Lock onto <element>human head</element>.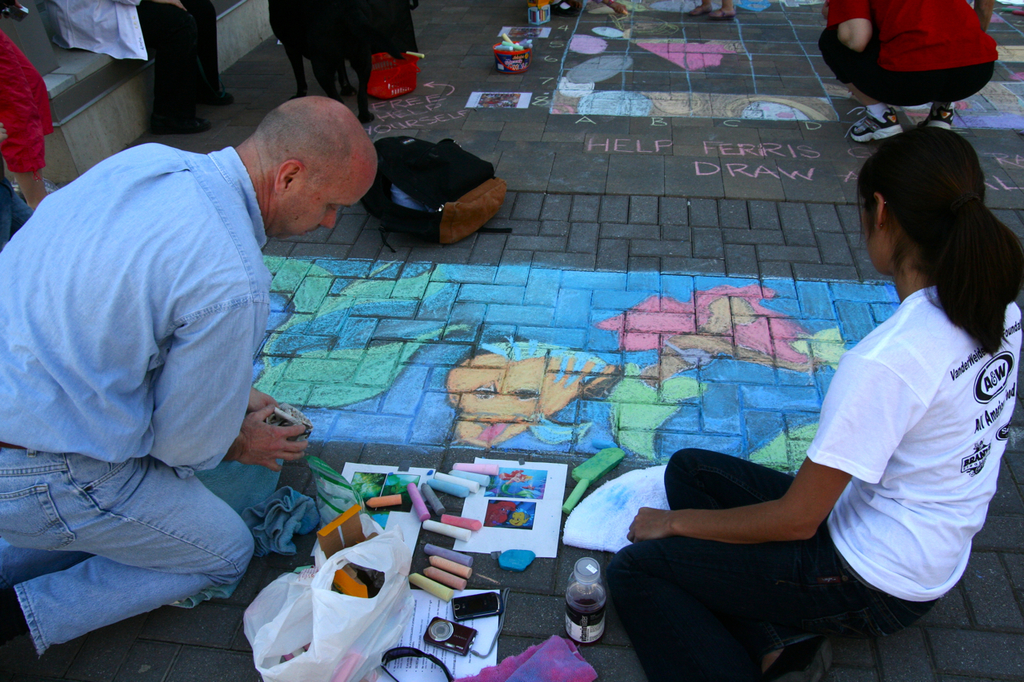
Locked: BBox(848, 123, 985, 284).
